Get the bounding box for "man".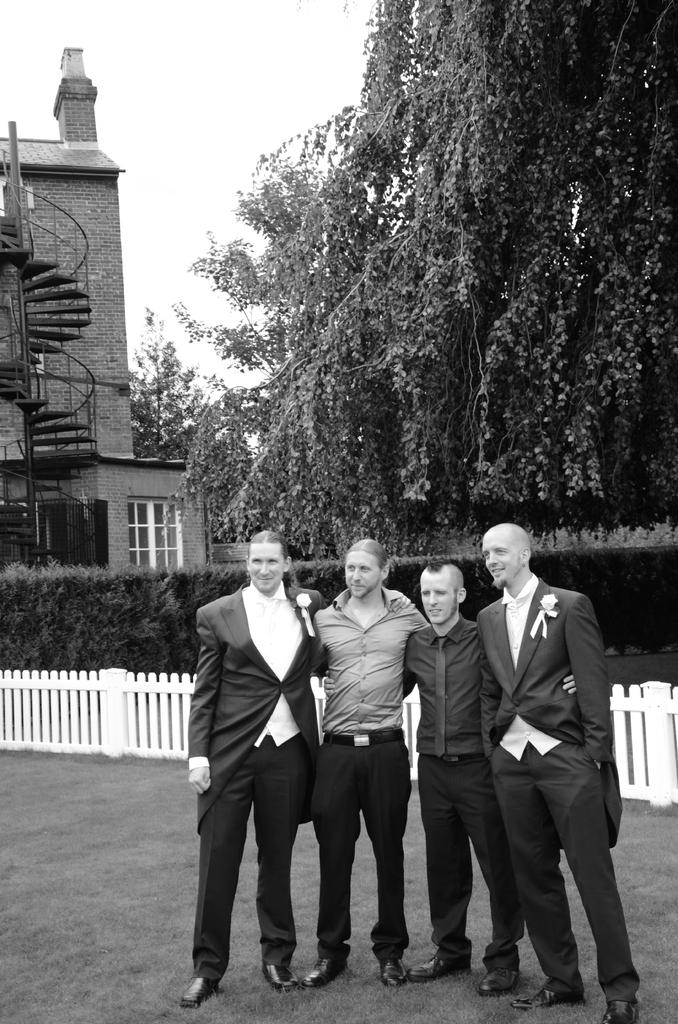
region(188, 500, 339, 1000).
